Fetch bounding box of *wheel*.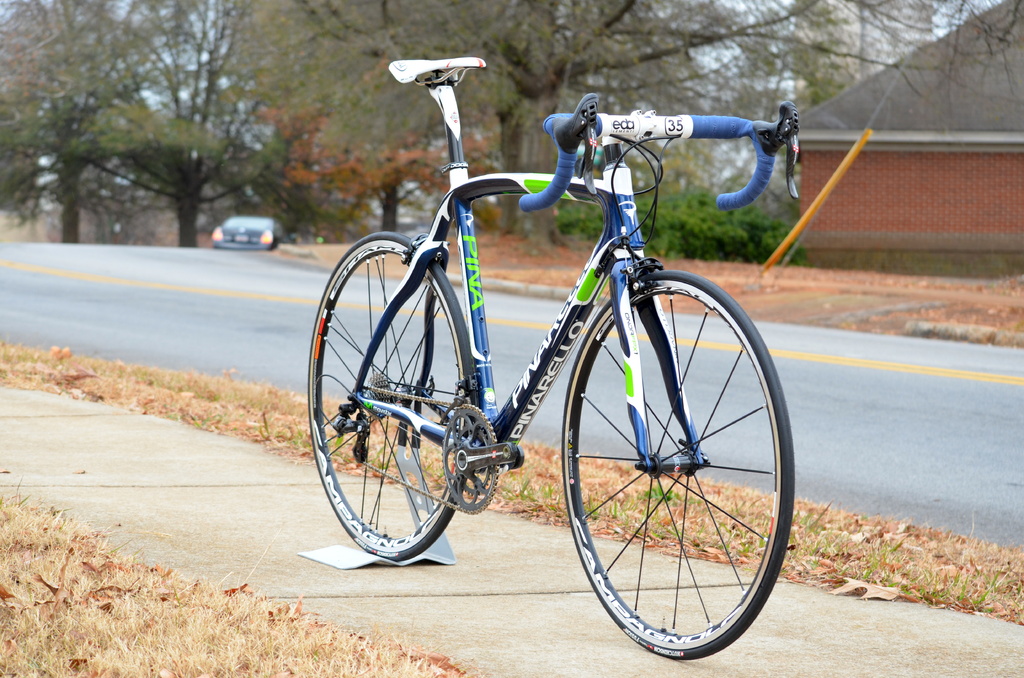
Bbox: <region>562, 271, 793, 656</region>.
